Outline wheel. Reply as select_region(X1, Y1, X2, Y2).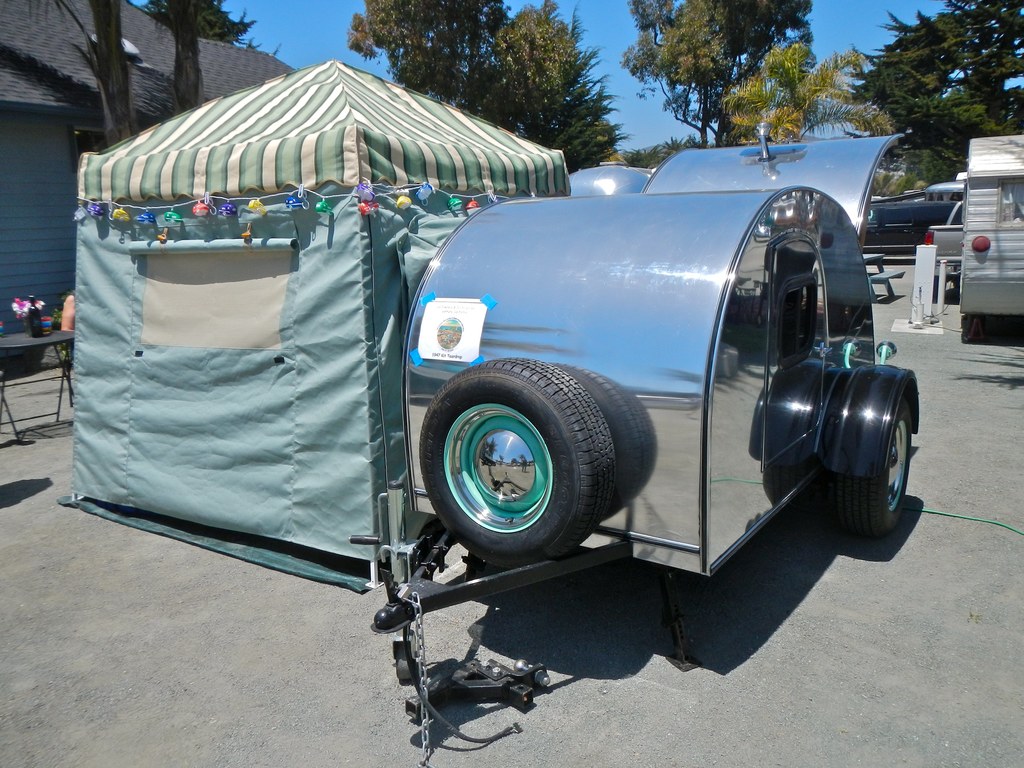
select_region(417, 371, 610, 556).
